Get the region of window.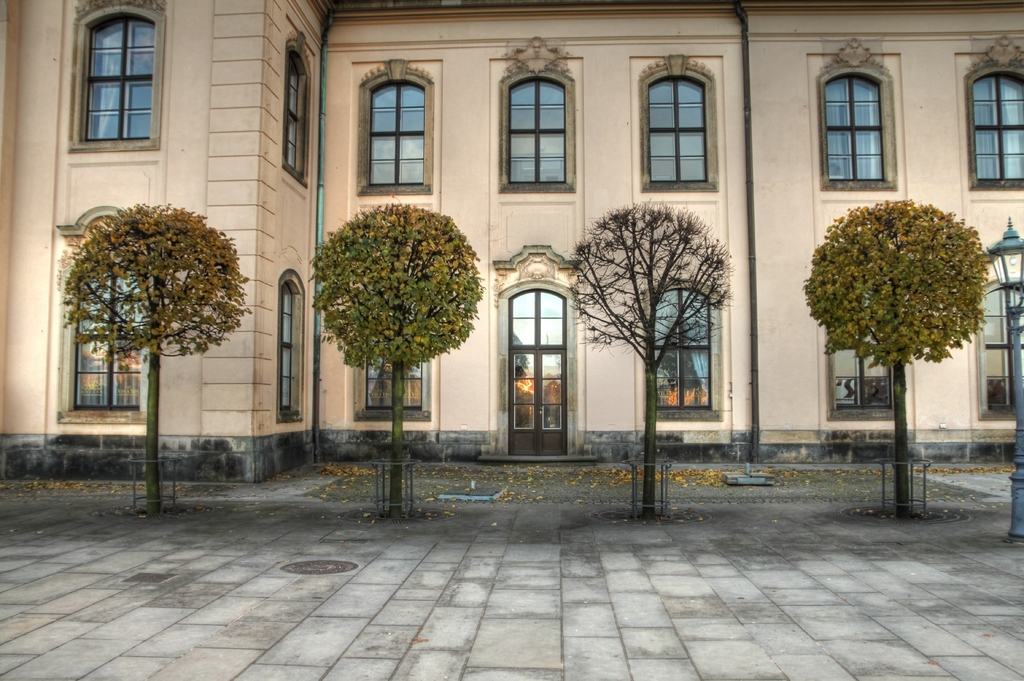
(78,261,148,419).
